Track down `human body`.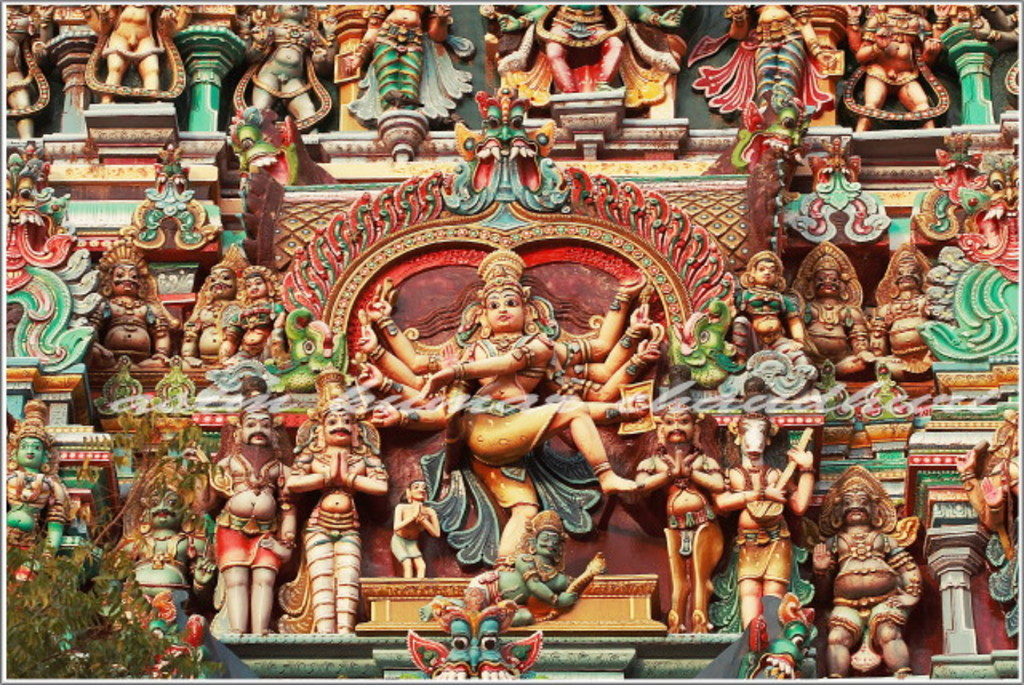
Tracked to (88, 293, 170, 365).
